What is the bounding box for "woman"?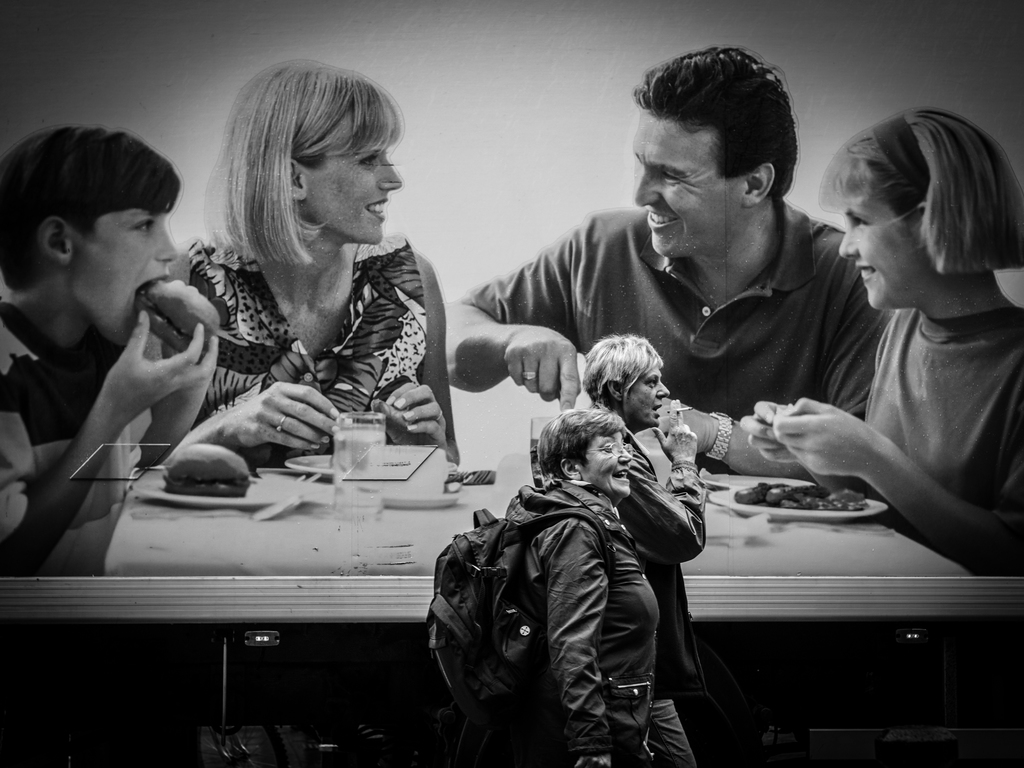
pyautogui.locateOnScreen(143, 63, 453, 504).
